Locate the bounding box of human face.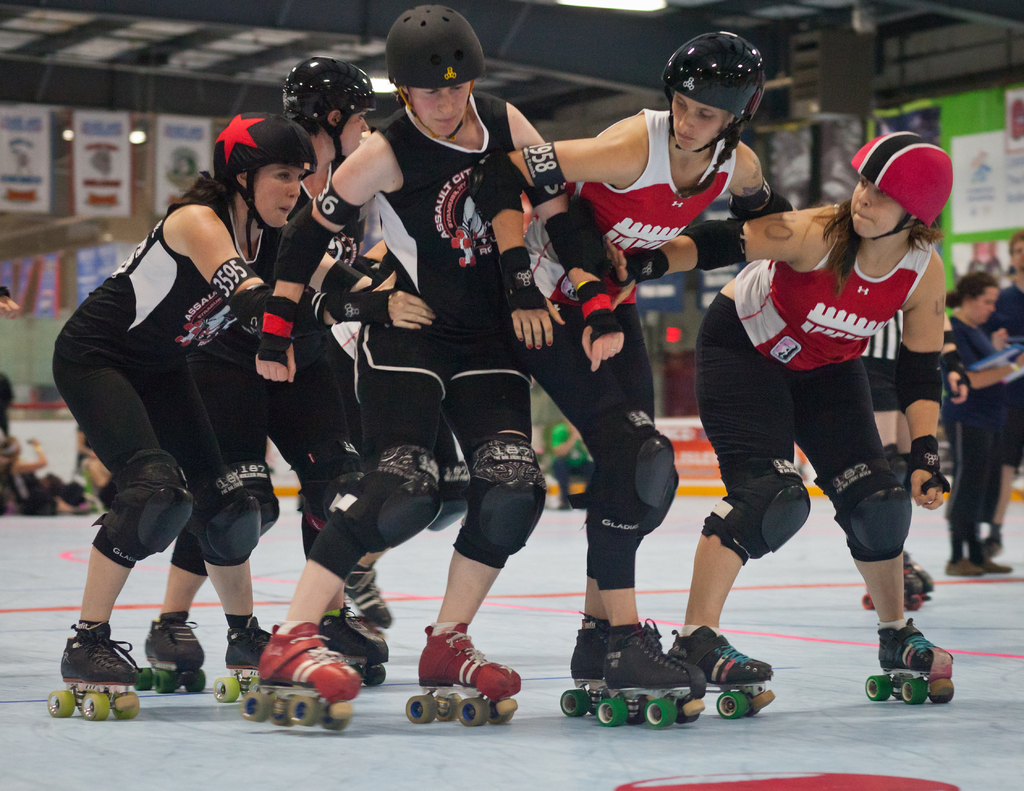
Bounding box: 419/74/470/137.
